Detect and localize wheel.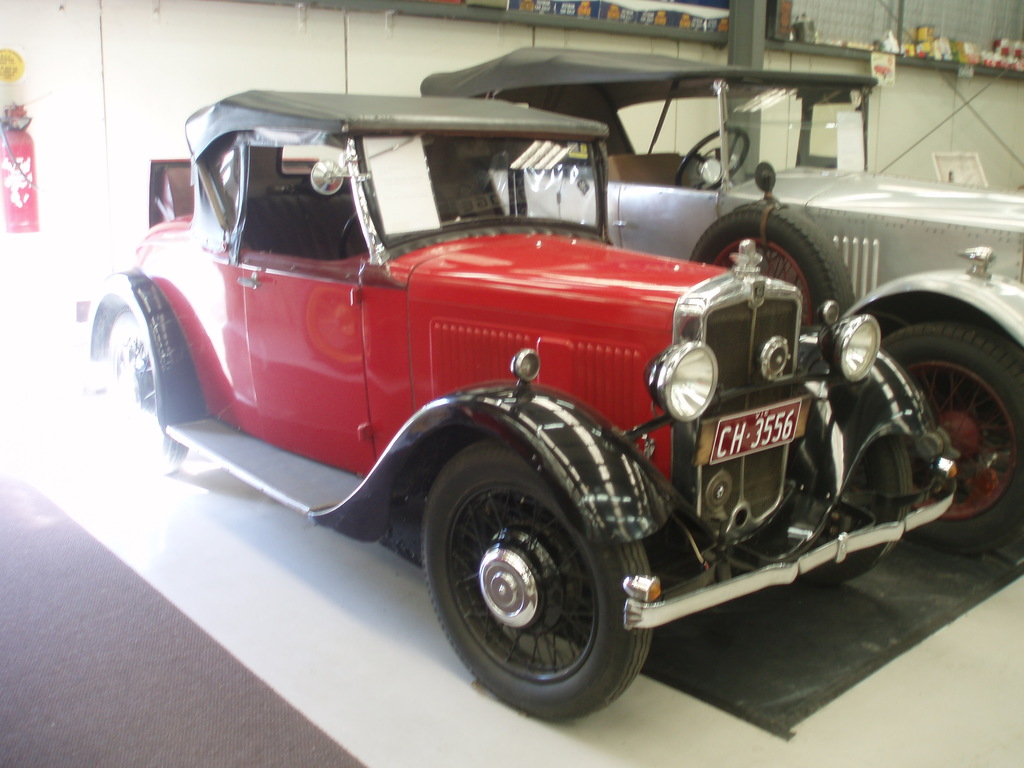
Localized at rect(802, 351, 934, 591).
